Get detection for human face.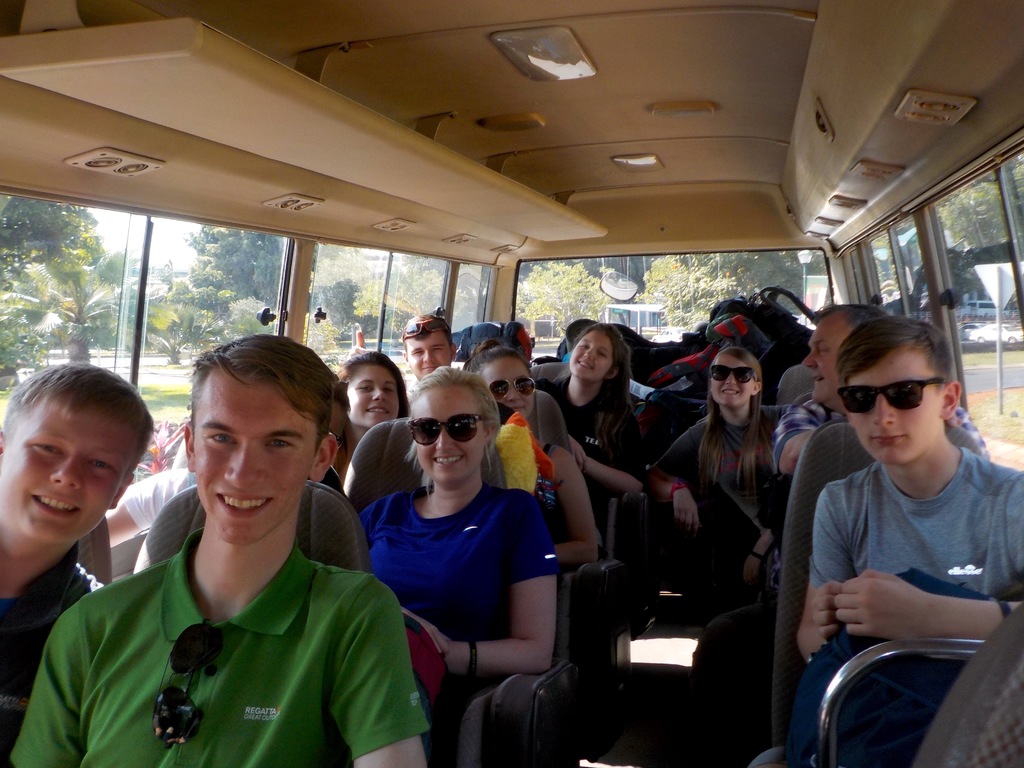
Detection: detection(712, 356, 751, 406).
